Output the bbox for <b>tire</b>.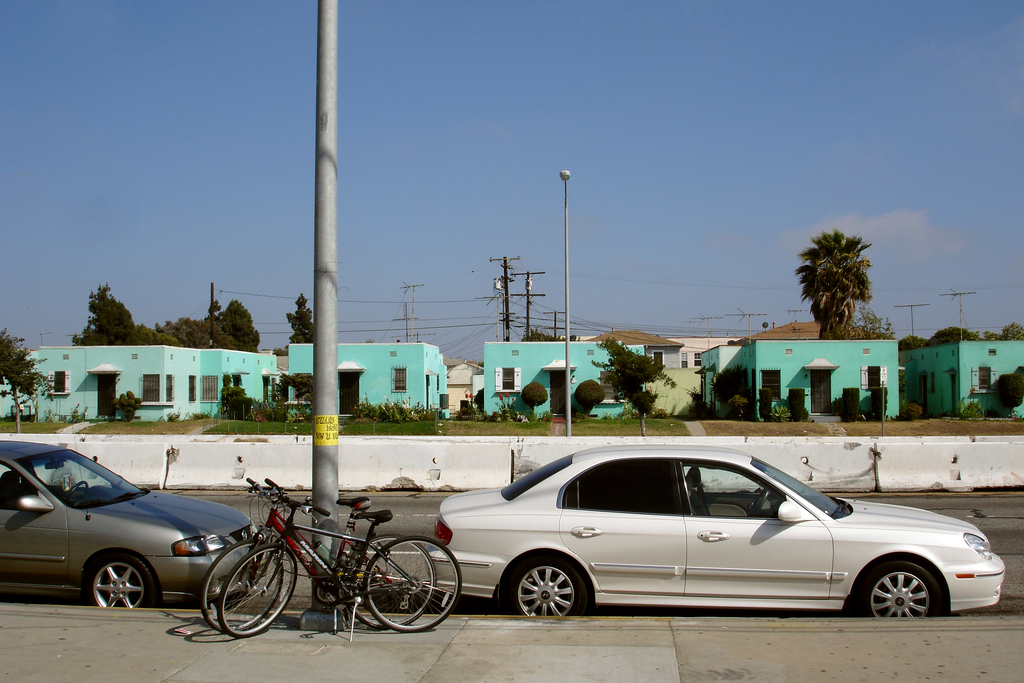
868, 565, 954, 632.
